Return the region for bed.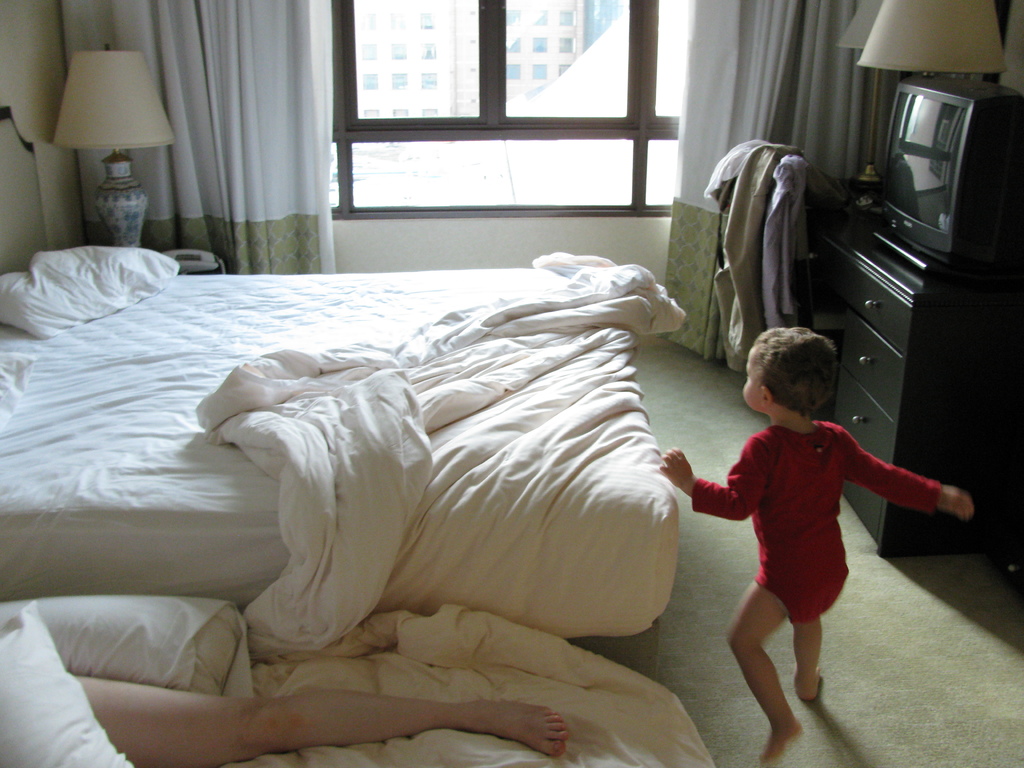
(0, 241, 673, 652).
